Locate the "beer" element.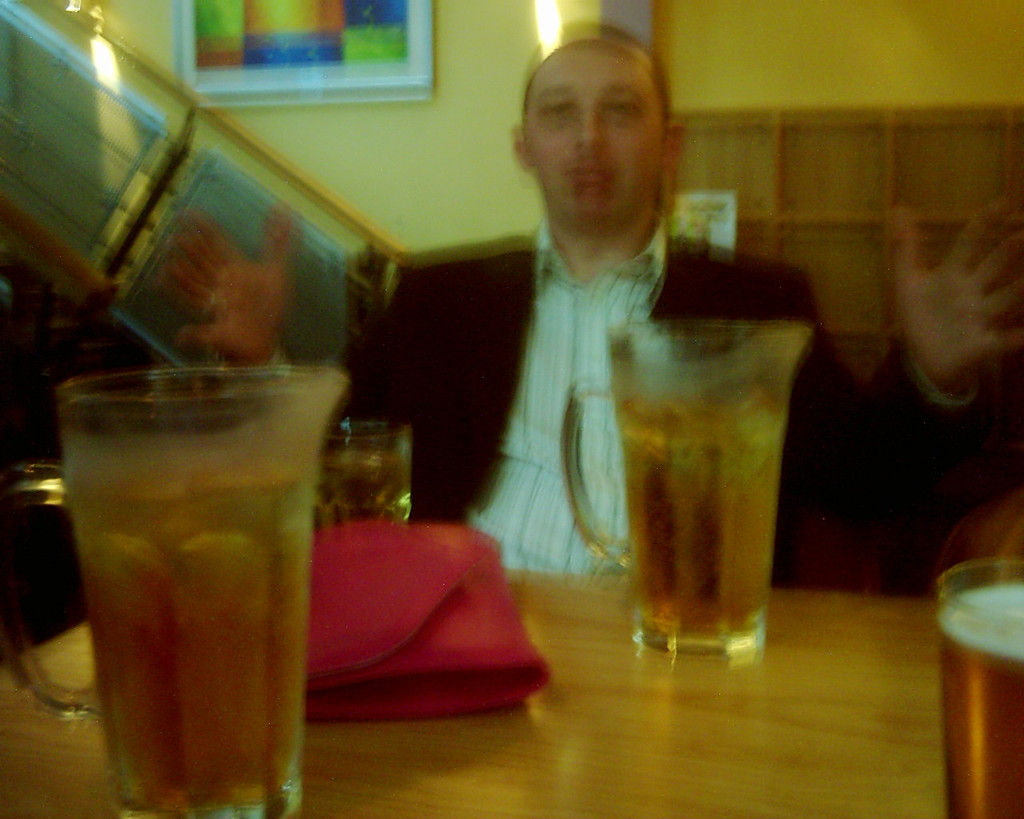
Element bbox: select_region(6, 353, 350, 818).
